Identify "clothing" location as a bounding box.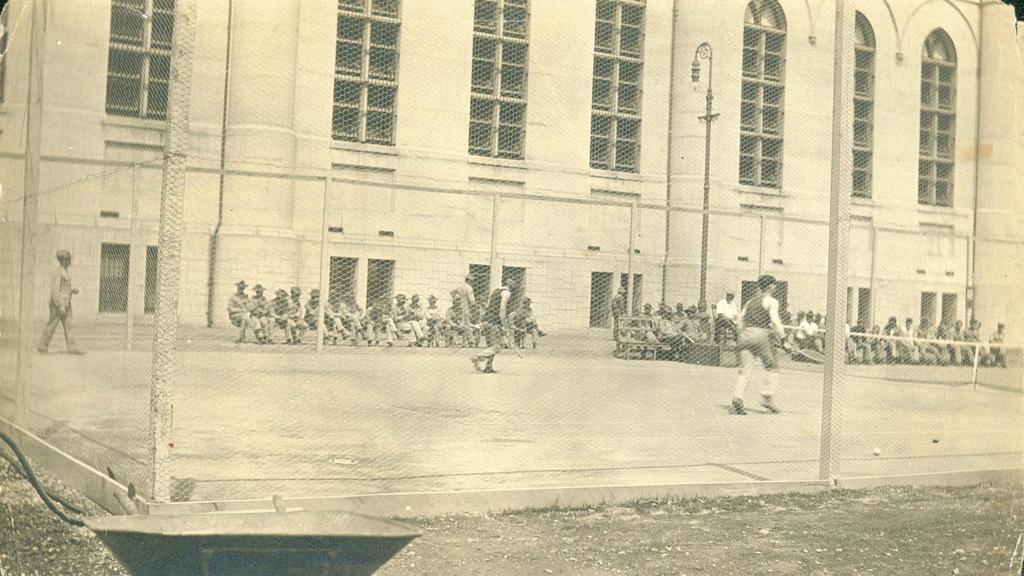
box=[628, 324, 657, 346].
